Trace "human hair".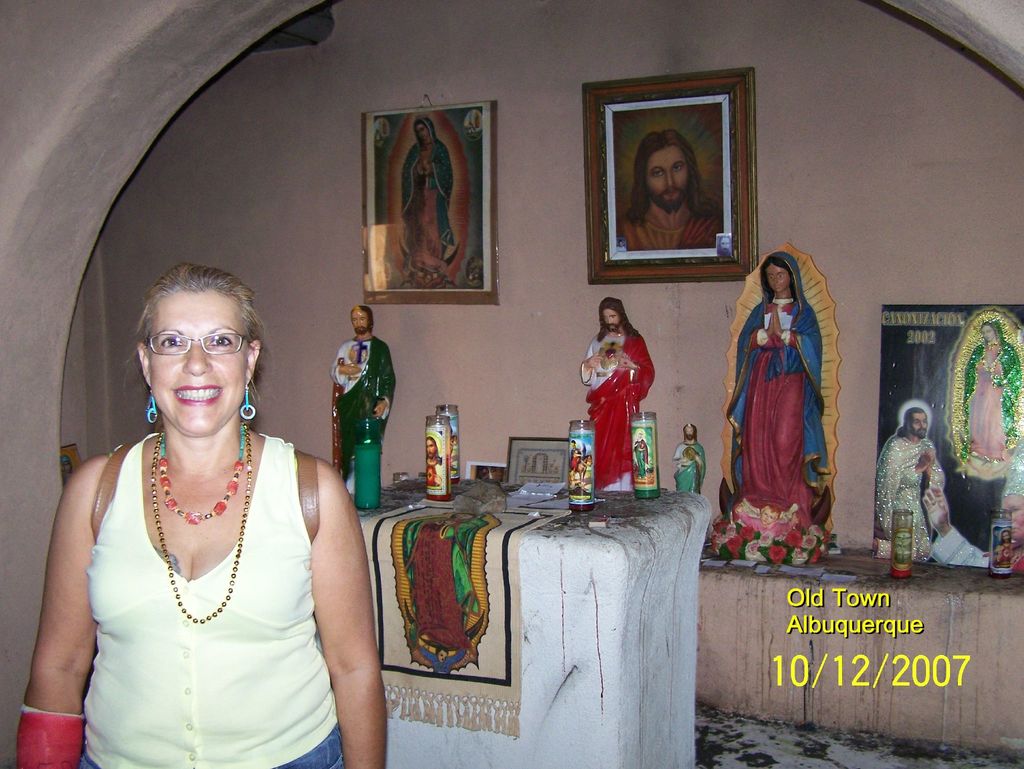
Traced to bbox=[598, 296, 639, 343].
